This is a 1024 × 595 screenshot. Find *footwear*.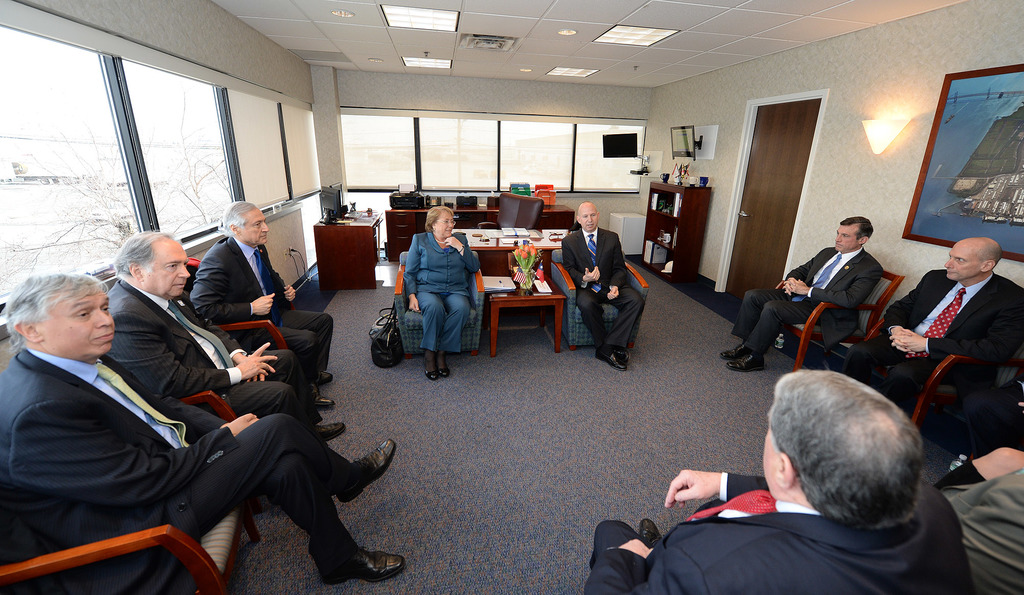
Bounding box: x1=314 y1=370 x2=333 y2=382.
